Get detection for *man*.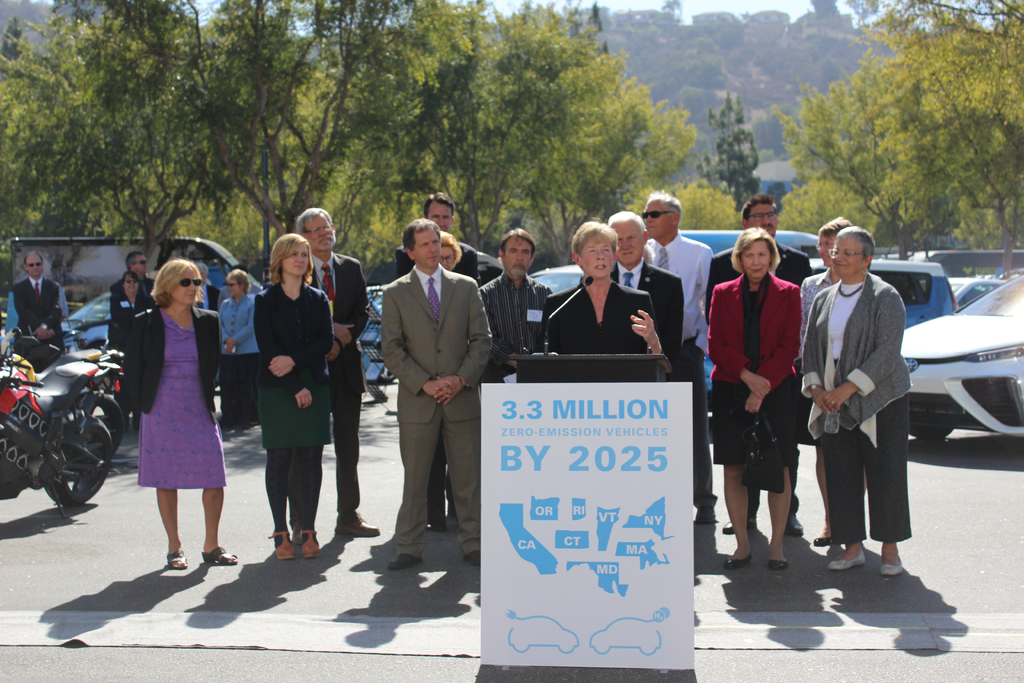
Detection: detection(376, 216, 492, 572).
